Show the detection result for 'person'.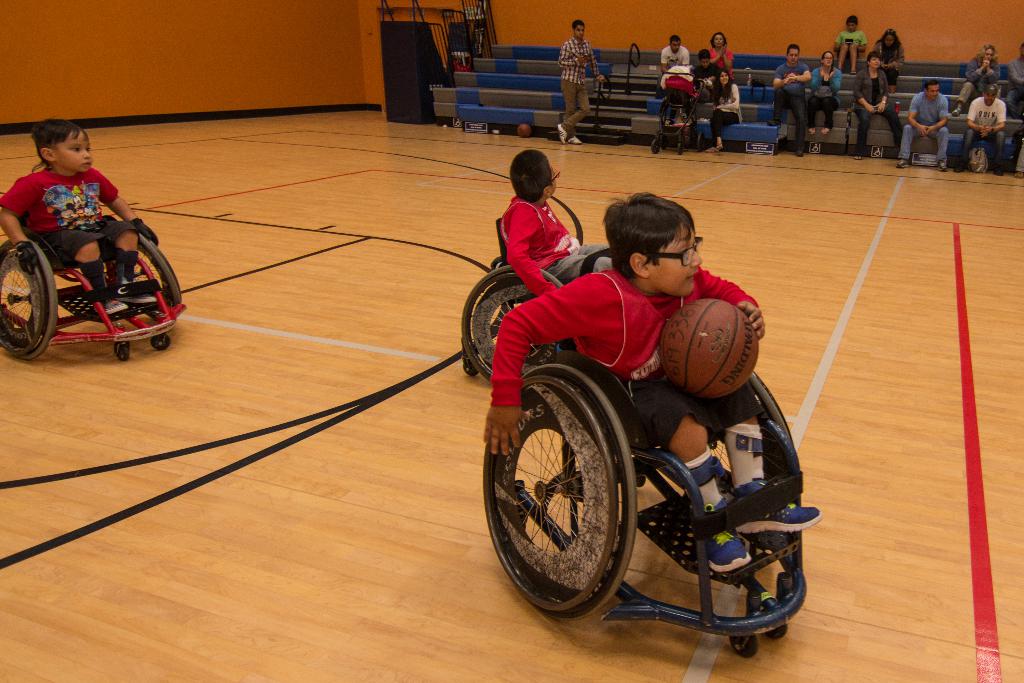
659 33 690 99.
